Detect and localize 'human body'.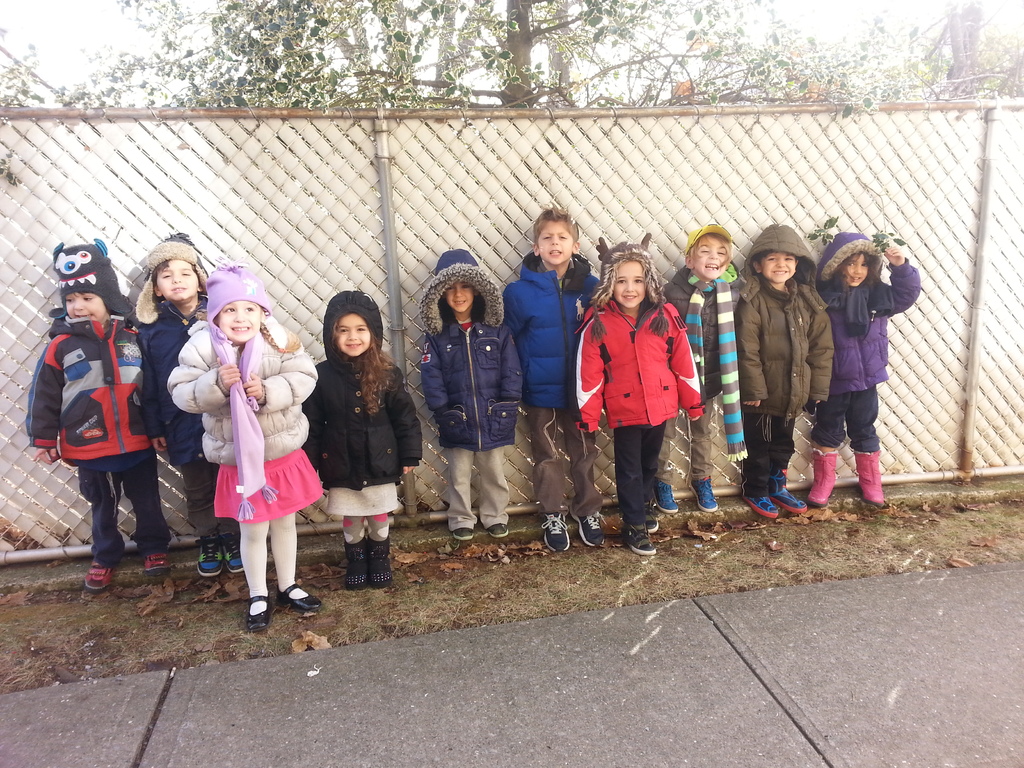
Localized at select_region(292, 289, 408, 610).
